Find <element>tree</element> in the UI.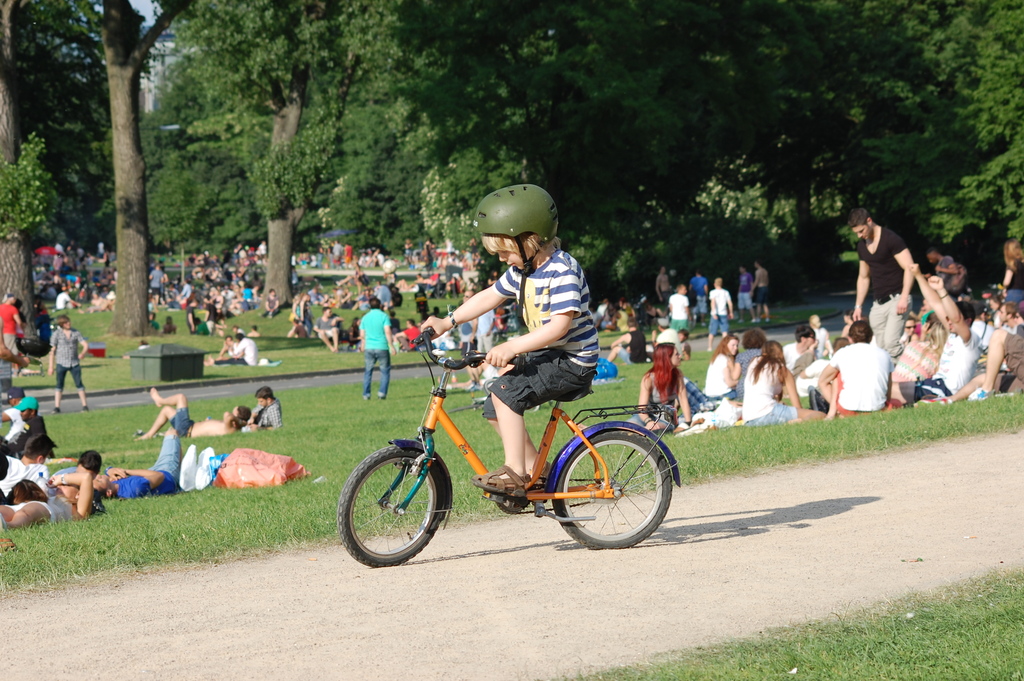
UI element at [0,0,235,343].
